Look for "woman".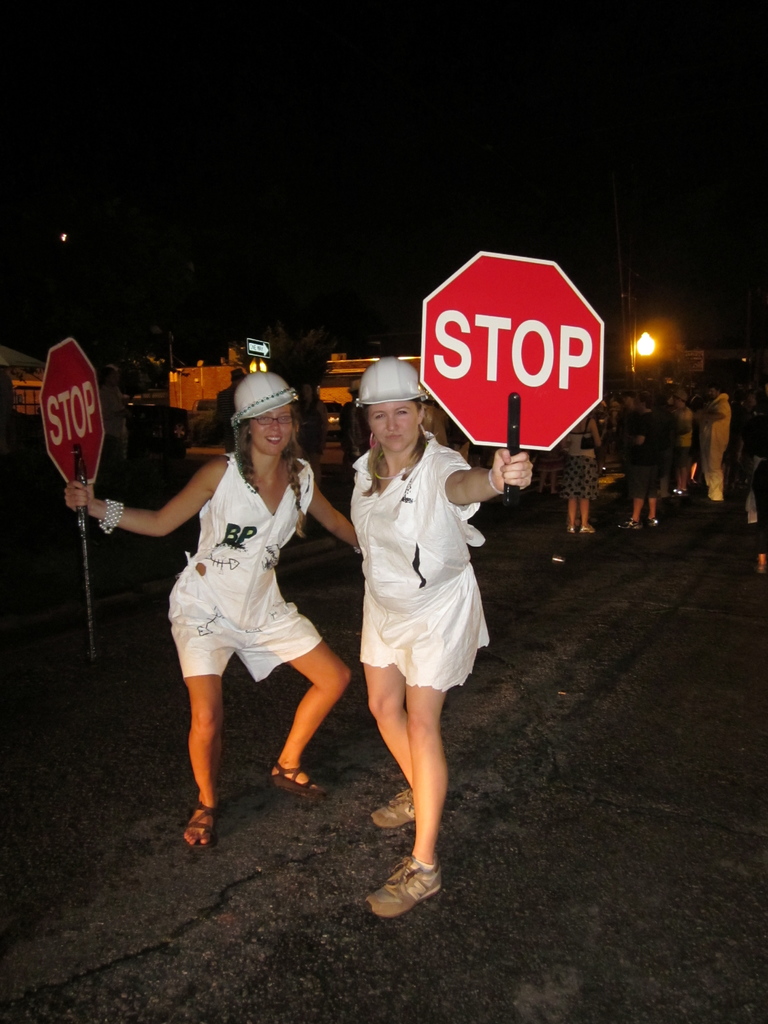
Found: <bbox>65, 368, 367, 847</bbox>.
